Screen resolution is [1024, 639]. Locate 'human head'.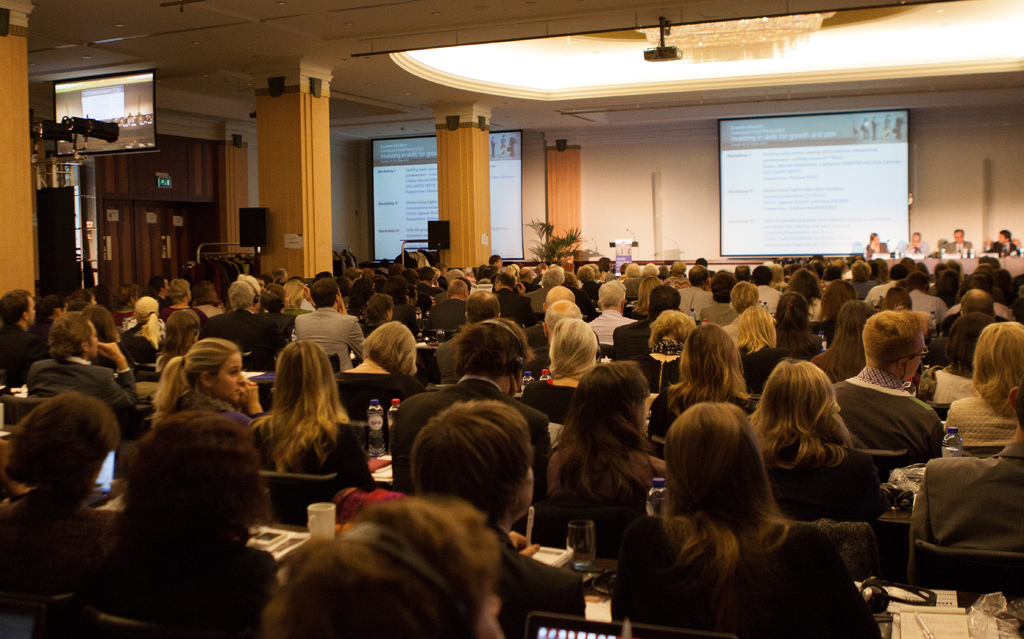
locate(850, 261, 874, 282).
